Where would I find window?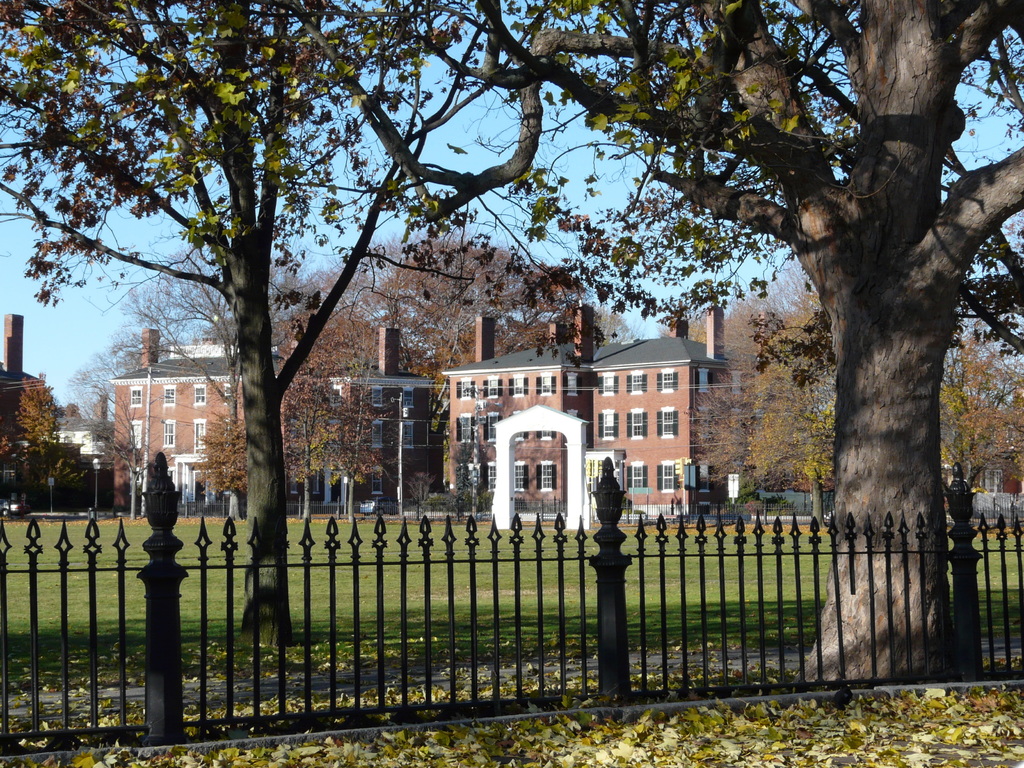
At [513, 461, 525, 490].
